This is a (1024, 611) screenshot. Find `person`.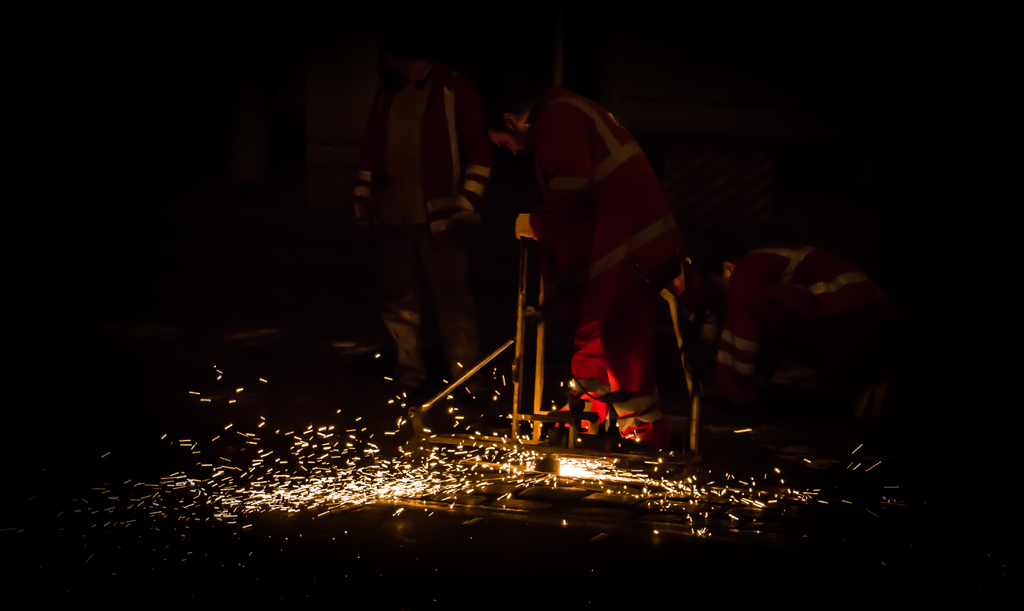
Bounding box: bbox=[490, 66, 687, 468].
